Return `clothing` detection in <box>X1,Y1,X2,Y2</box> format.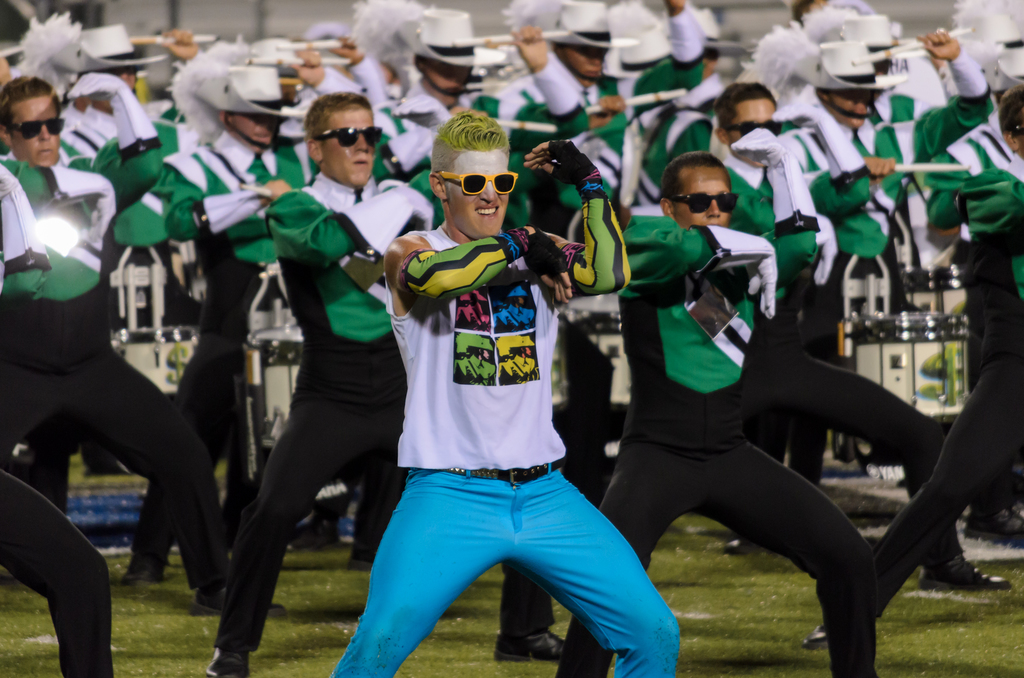
<box>597,168,850,629</box>.
